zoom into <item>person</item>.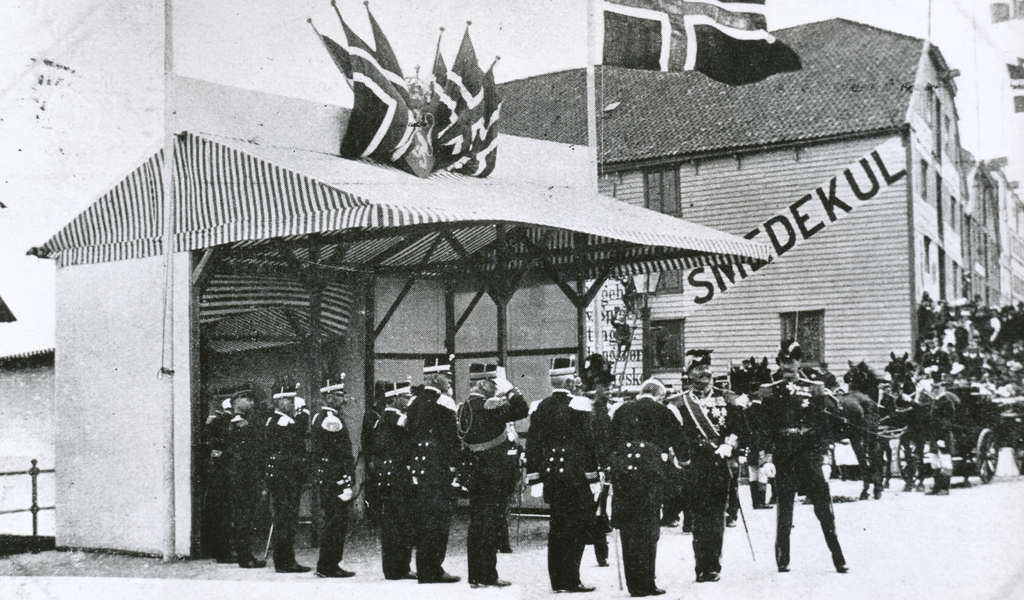
Zoom target: (451, 358, 531, 587).
